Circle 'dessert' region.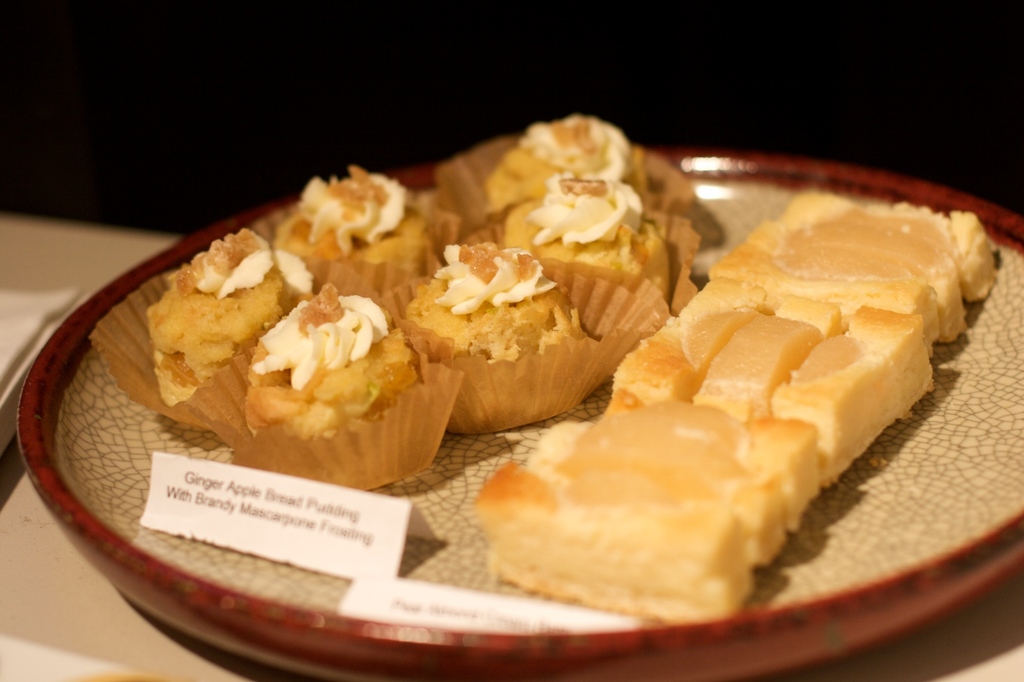
Region: <region>142, 221, 317, 397</region>.
